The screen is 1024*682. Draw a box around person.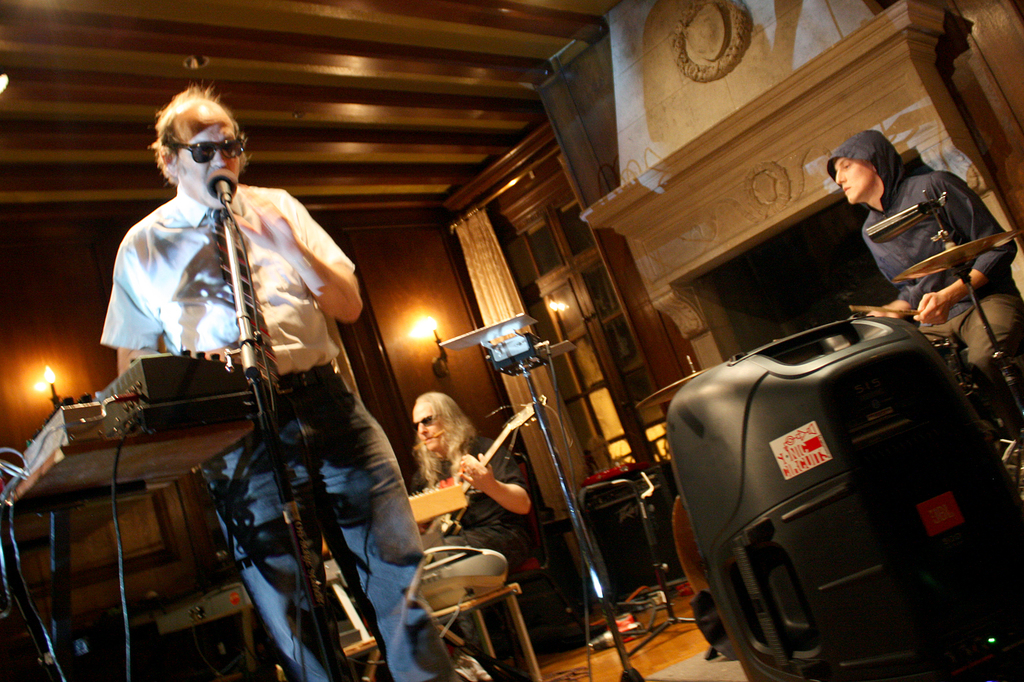
x1=93, y1=86, x2=488, y2=681.
